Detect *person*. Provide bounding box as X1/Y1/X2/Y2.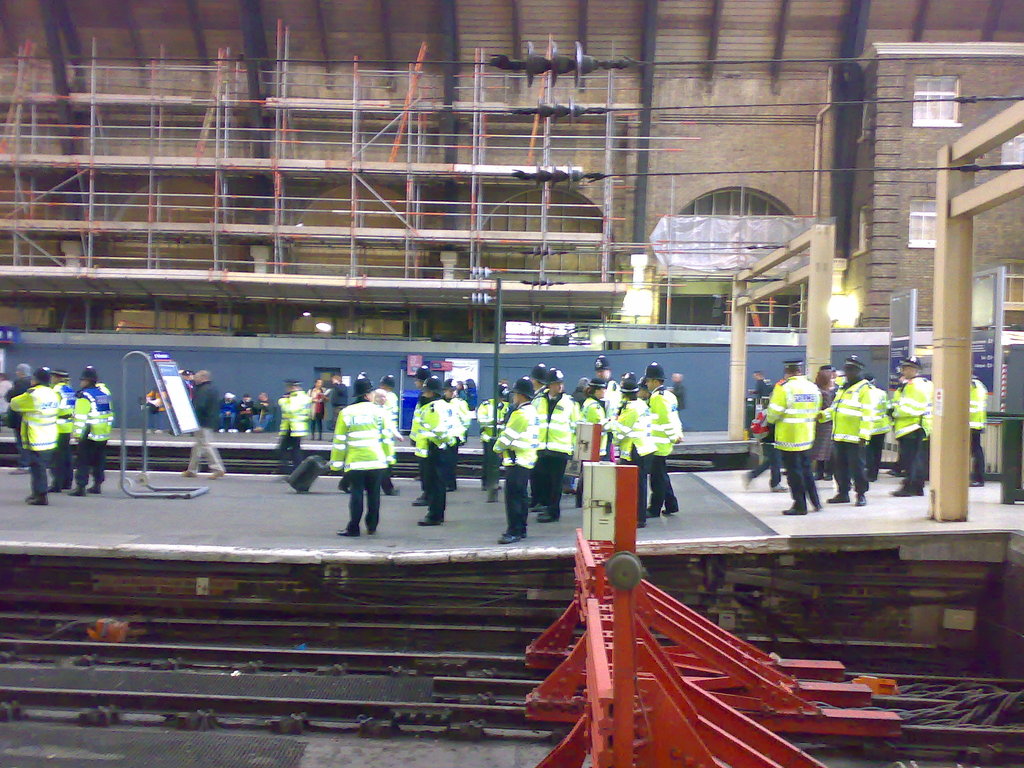
821/356/876/504.
